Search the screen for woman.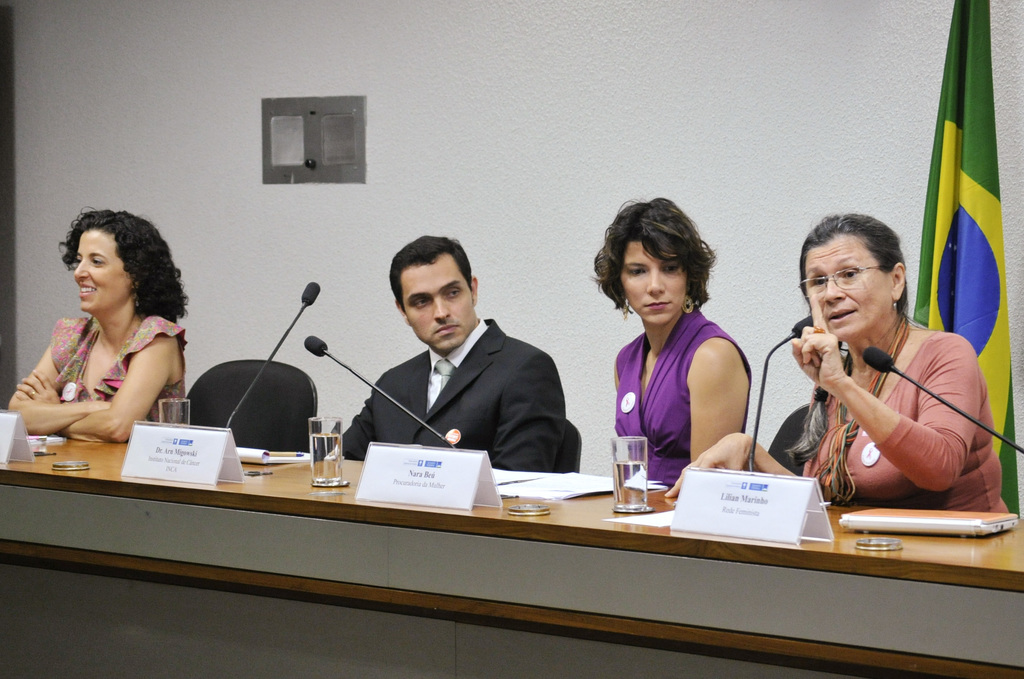
Found at bbox(657, 203, 1022, 506).
